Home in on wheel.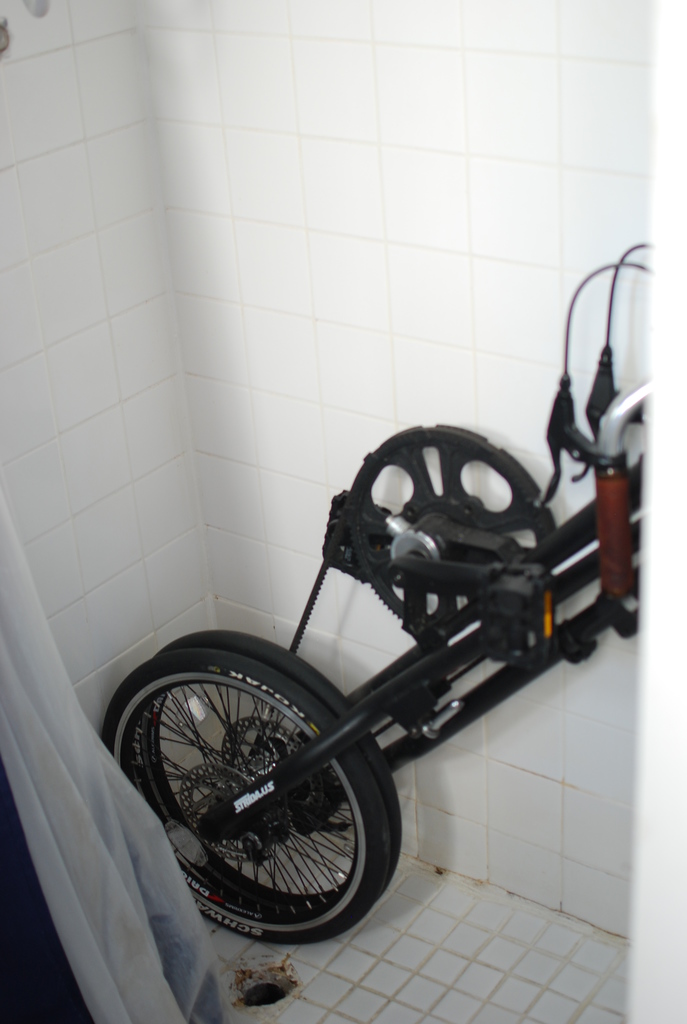
Homed in at l=129, t=664, r=405, b=929.
